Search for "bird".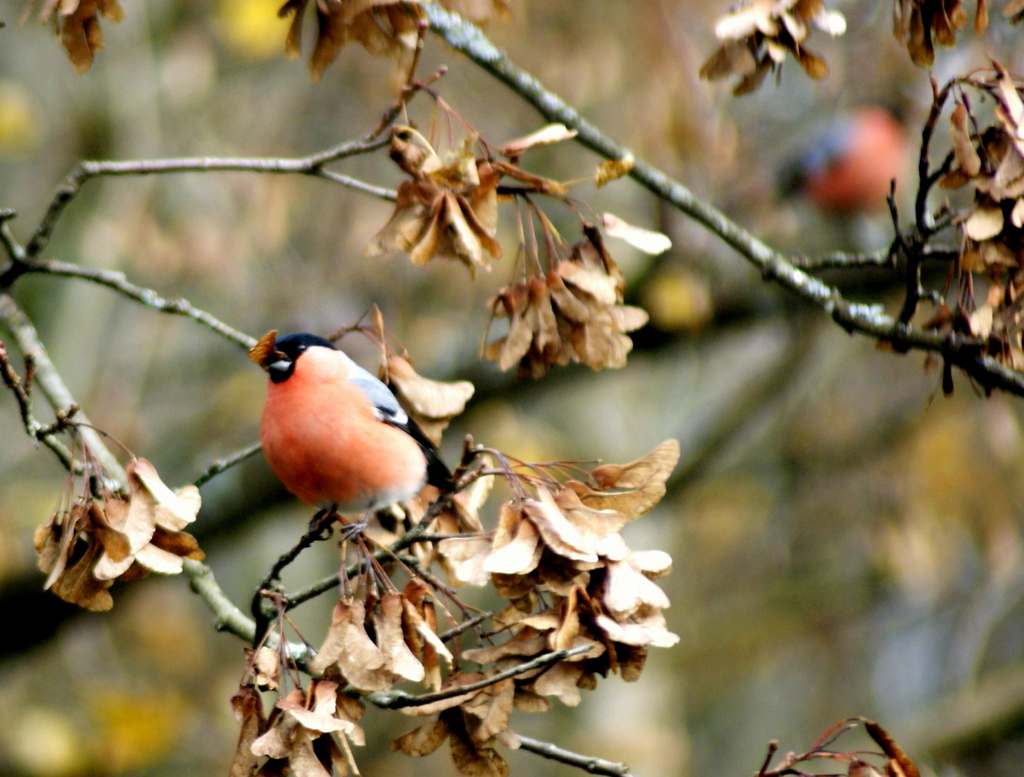
Found at left=252, top=326, right=451, bottom=543.
